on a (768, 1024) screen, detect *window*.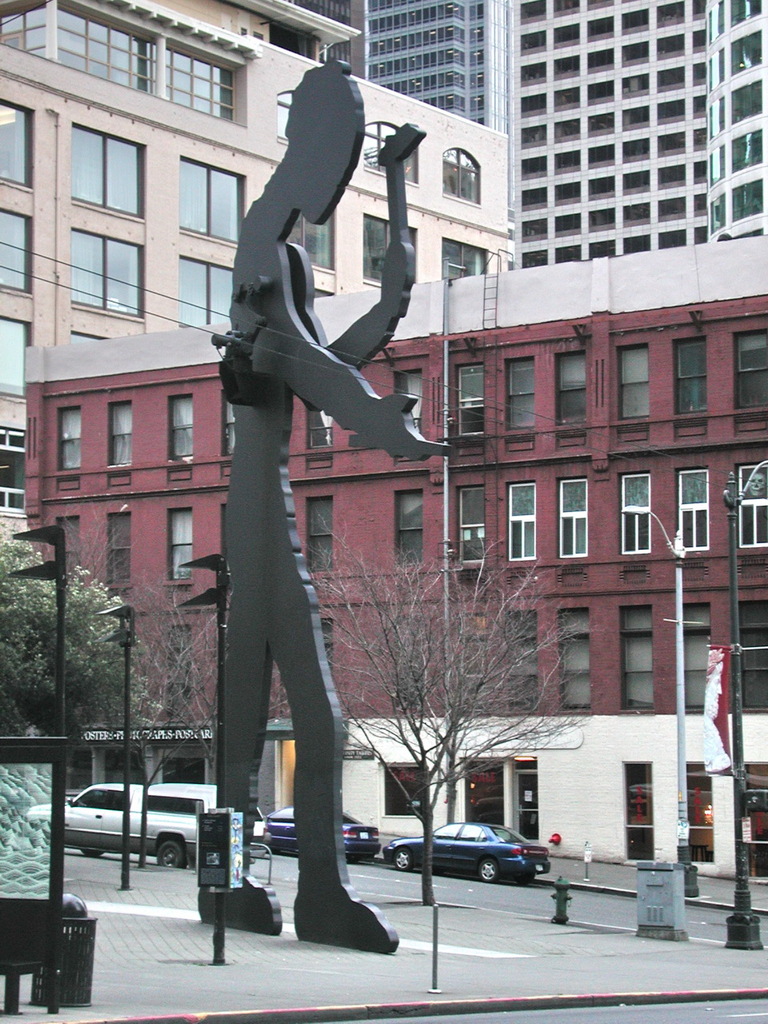
(62, 334, 105, 343).
